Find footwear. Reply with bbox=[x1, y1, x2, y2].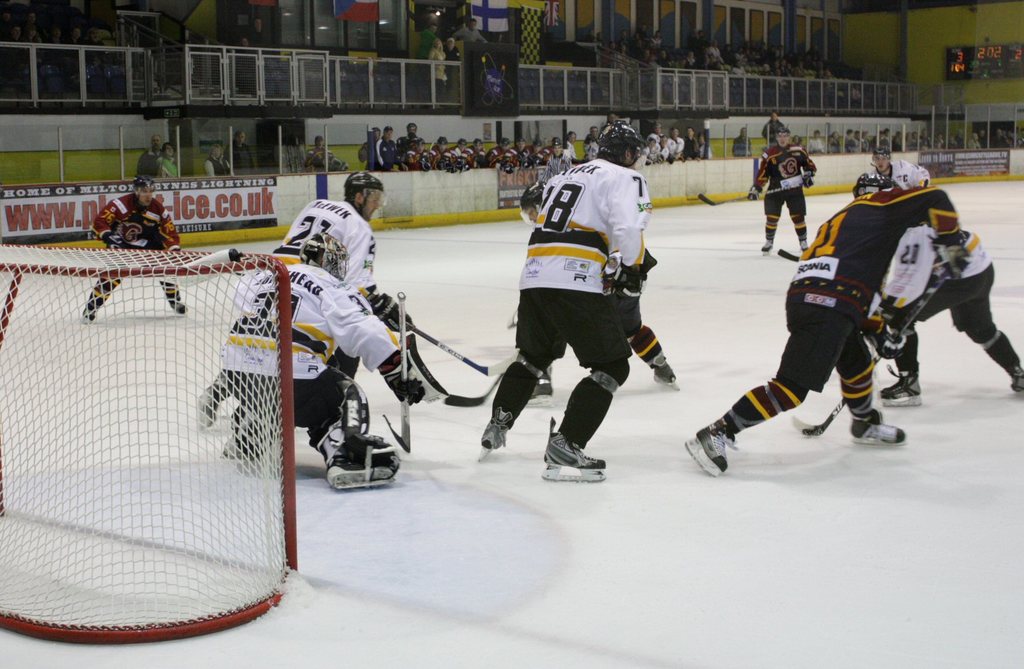
bbox=[652, 362, 675, 383].
